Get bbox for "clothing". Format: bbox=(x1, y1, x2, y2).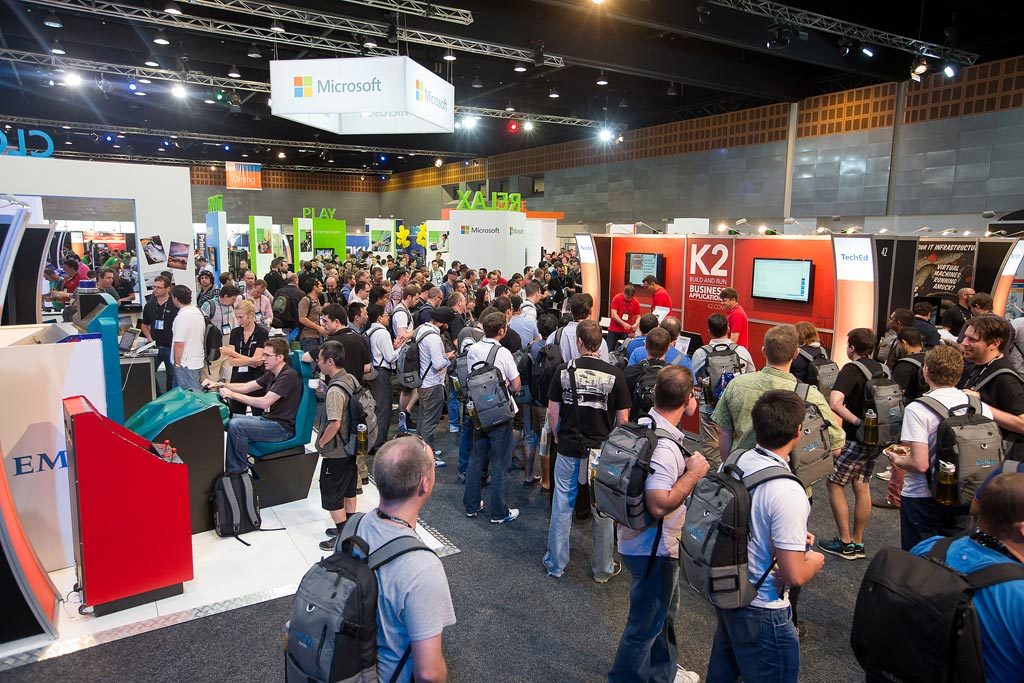
bbox=(79, 259, 93, 274).
